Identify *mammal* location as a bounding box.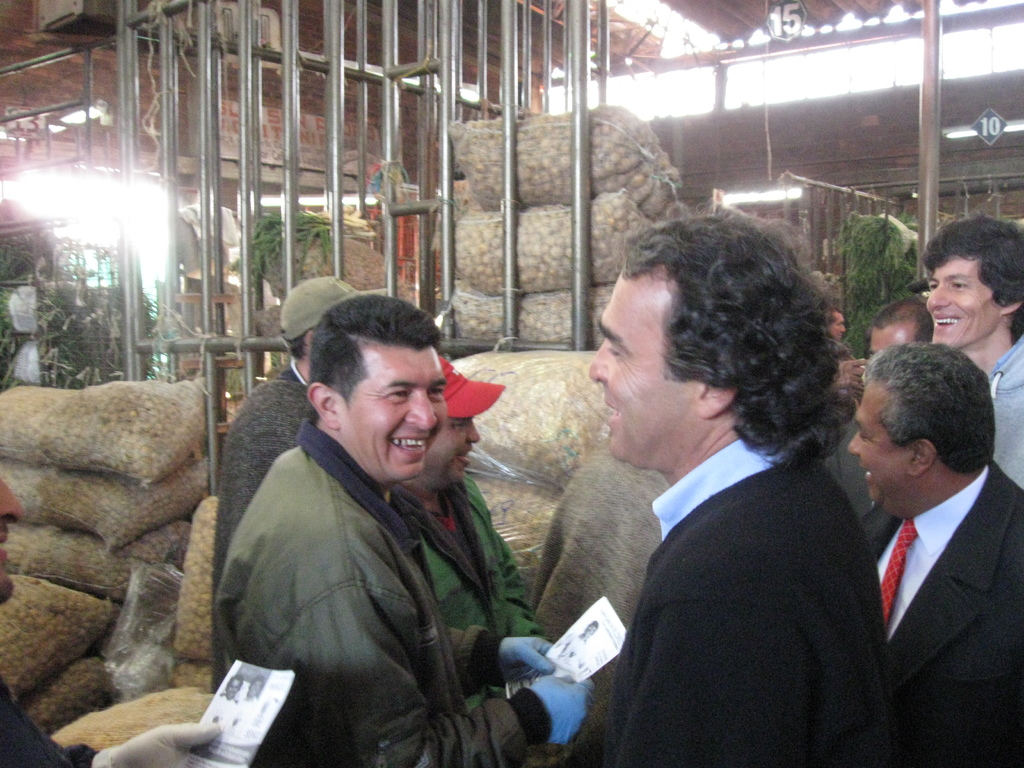
box(554, 618, 594, 666).
